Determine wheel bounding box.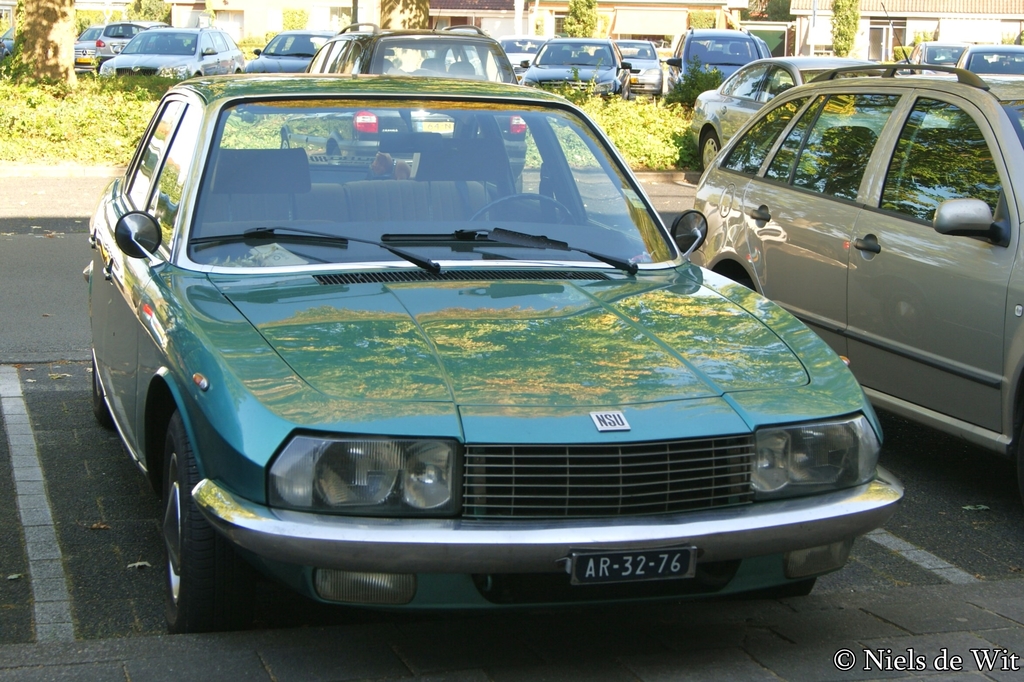
Determined: bbox(513, 175, 525, 192).
